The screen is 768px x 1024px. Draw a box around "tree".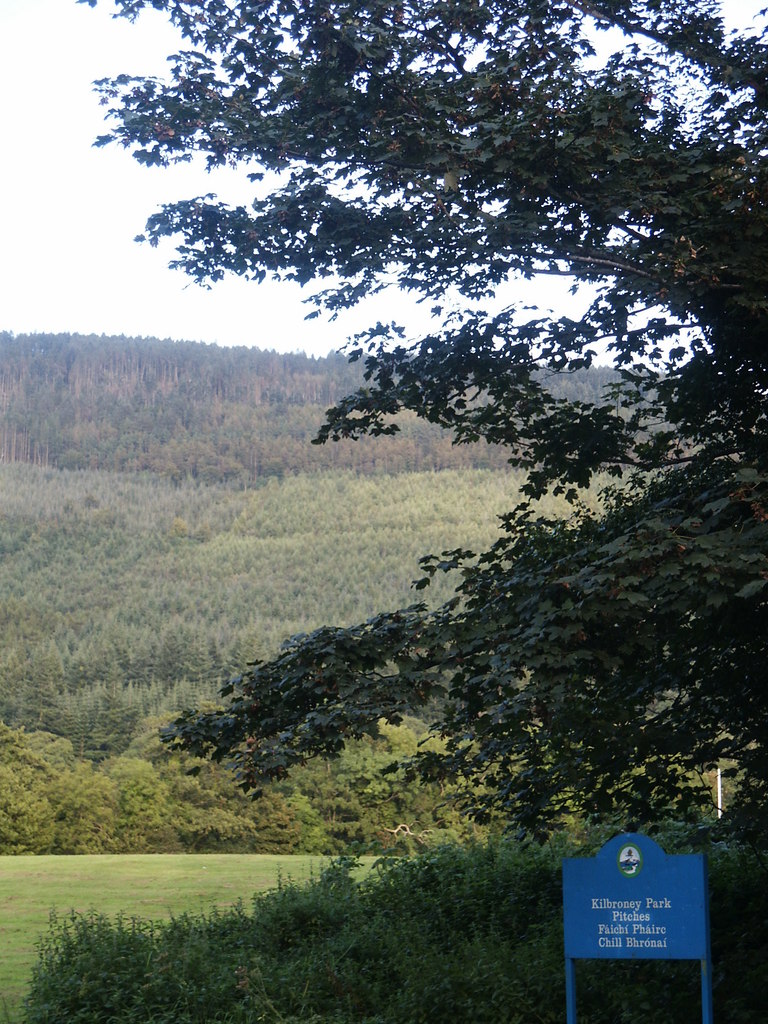
rect(0, 719, 179, 851).
